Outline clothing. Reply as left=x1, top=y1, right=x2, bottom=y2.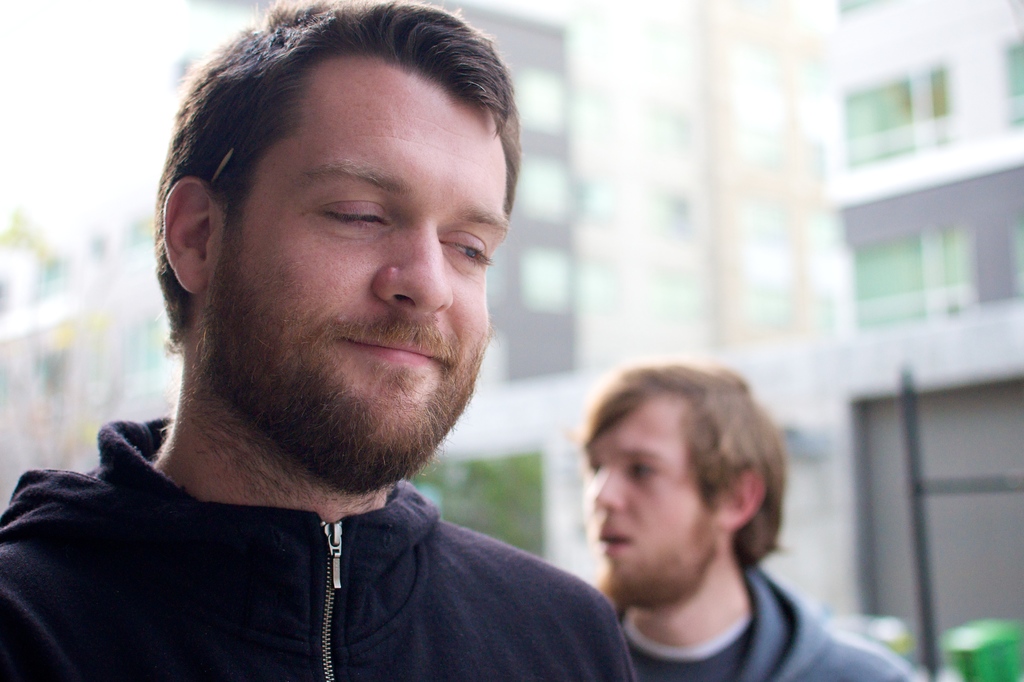
left=0, top=408, right=635, bottom=681.
